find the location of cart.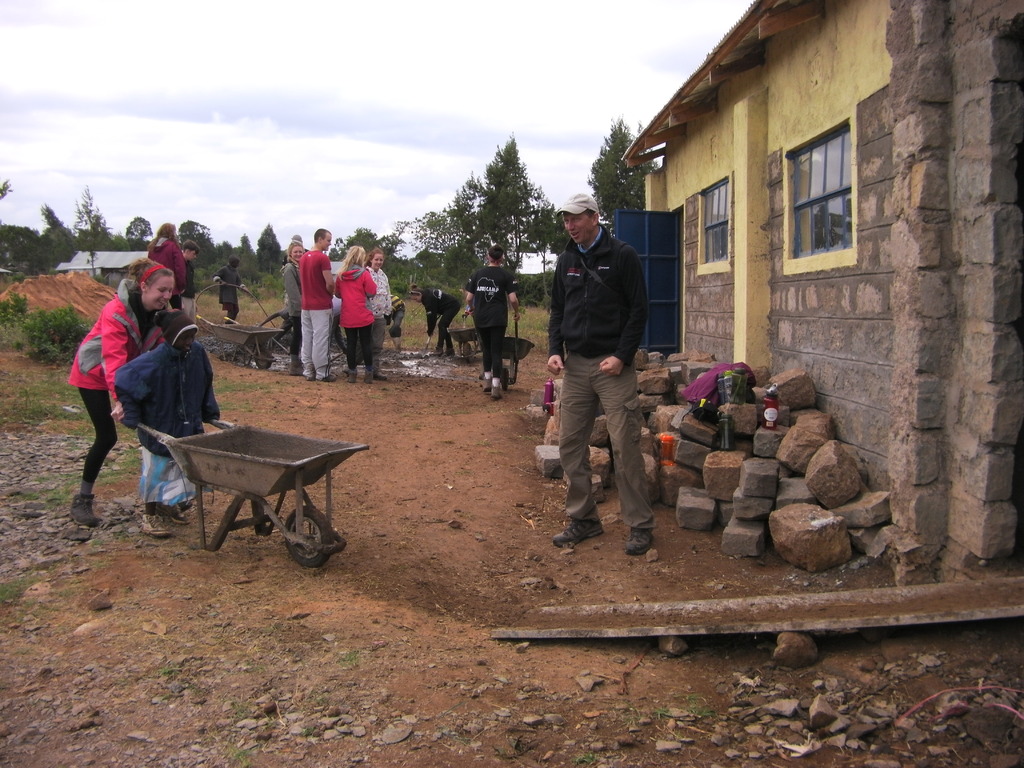
Location: (x1=445, y1=314, x2=483, y2=362).
